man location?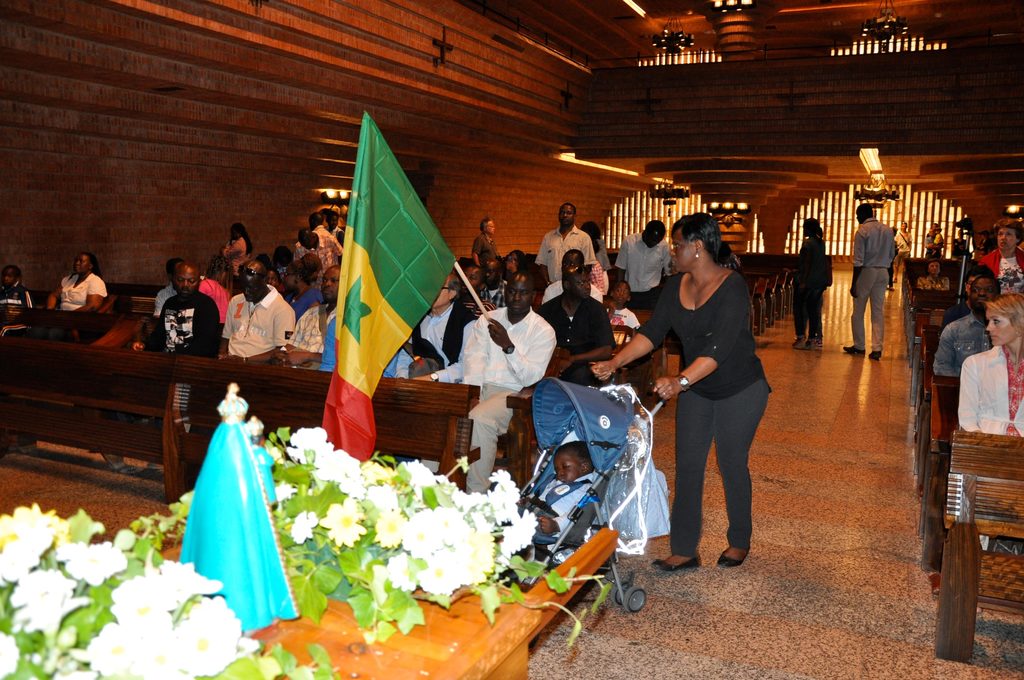
select_region(395, 271, 485, 382)
